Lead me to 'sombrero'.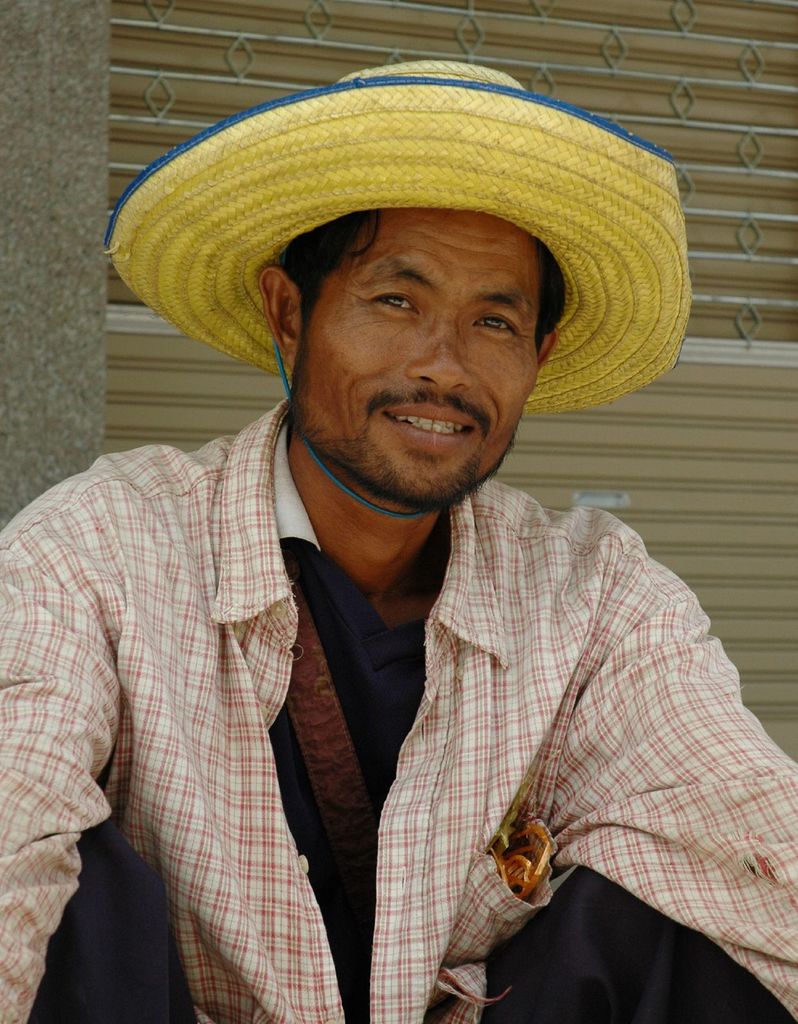
Lead to pyautogui.locateOnScreen(109, 94, 704, 469).
